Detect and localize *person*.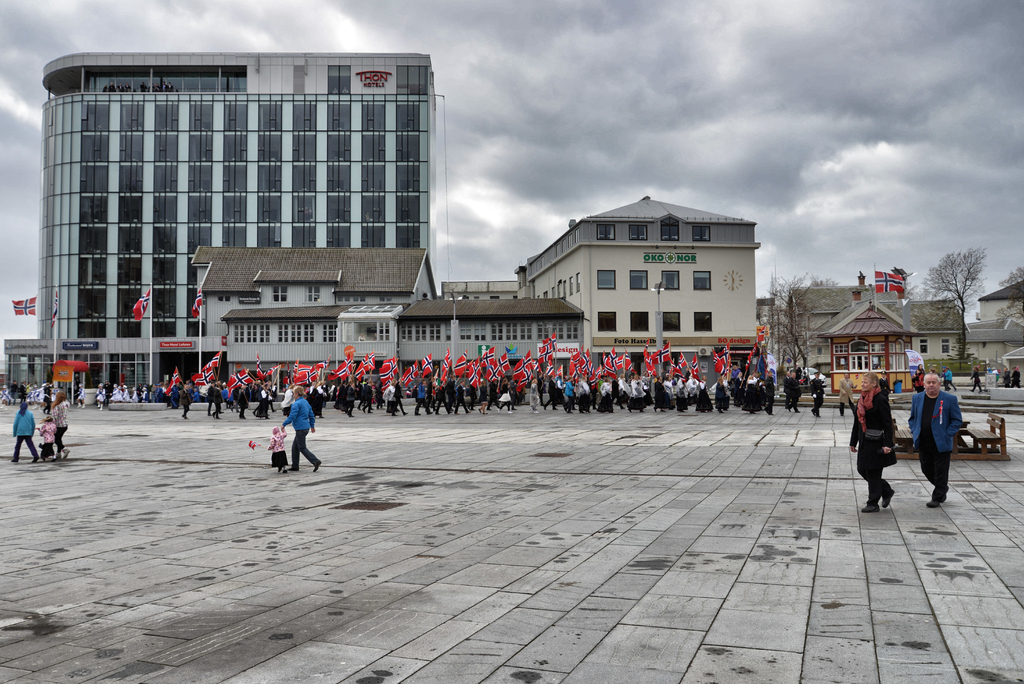
Localized at {"left": 849, "top": 371, "right": 899, "bottom": 514}.
